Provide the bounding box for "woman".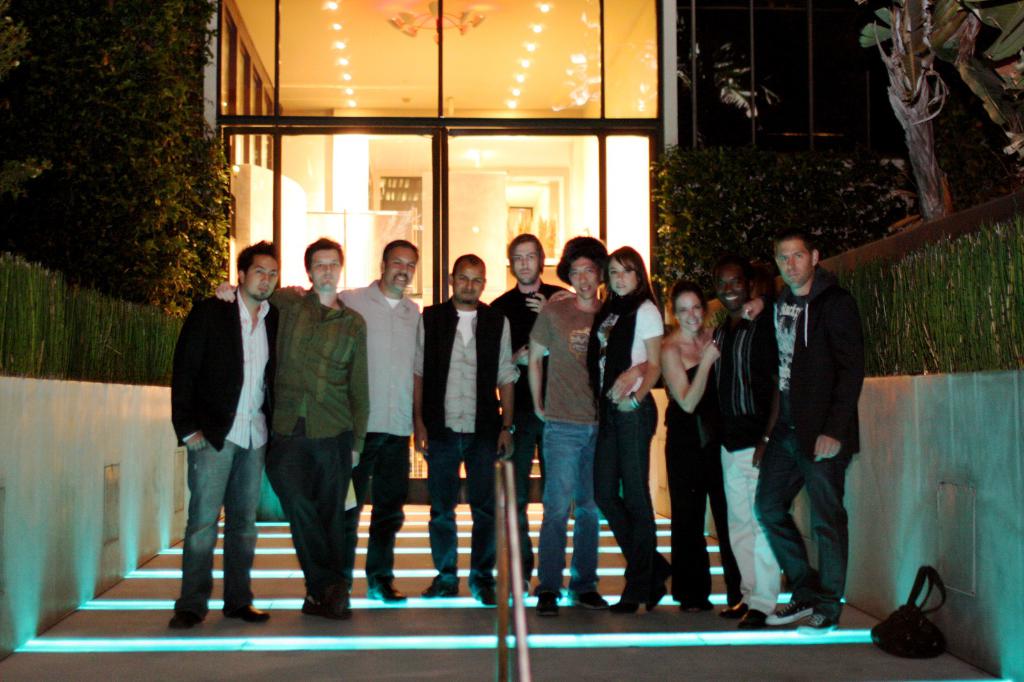
(x1=655, y1=285, x2=714, y2=613).
